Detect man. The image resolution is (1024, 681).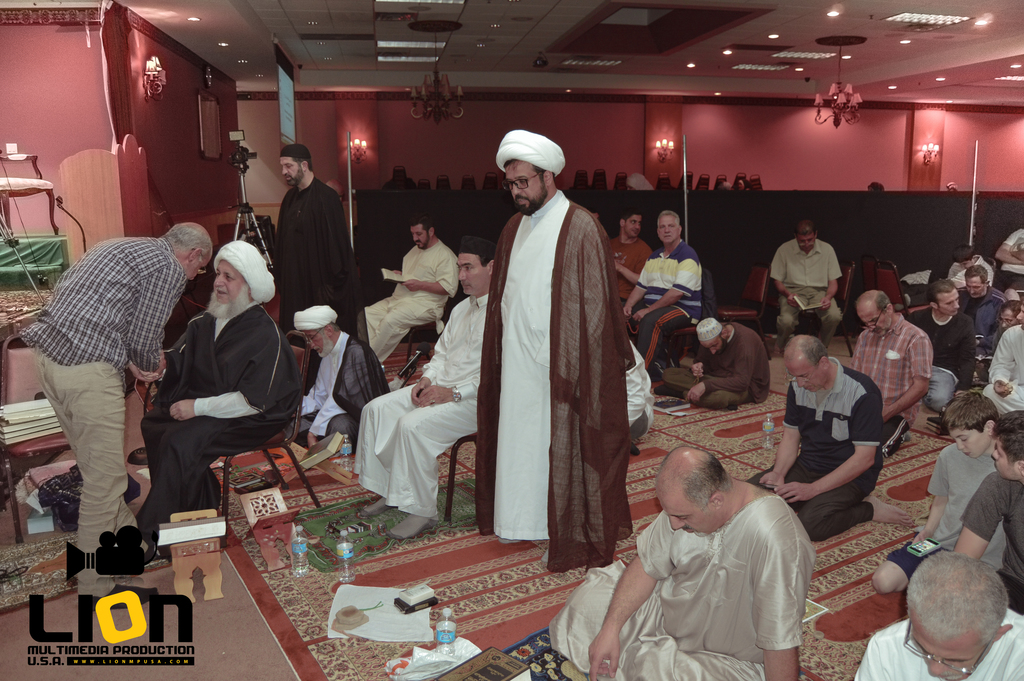
rect(345, 238, 516, 549).
